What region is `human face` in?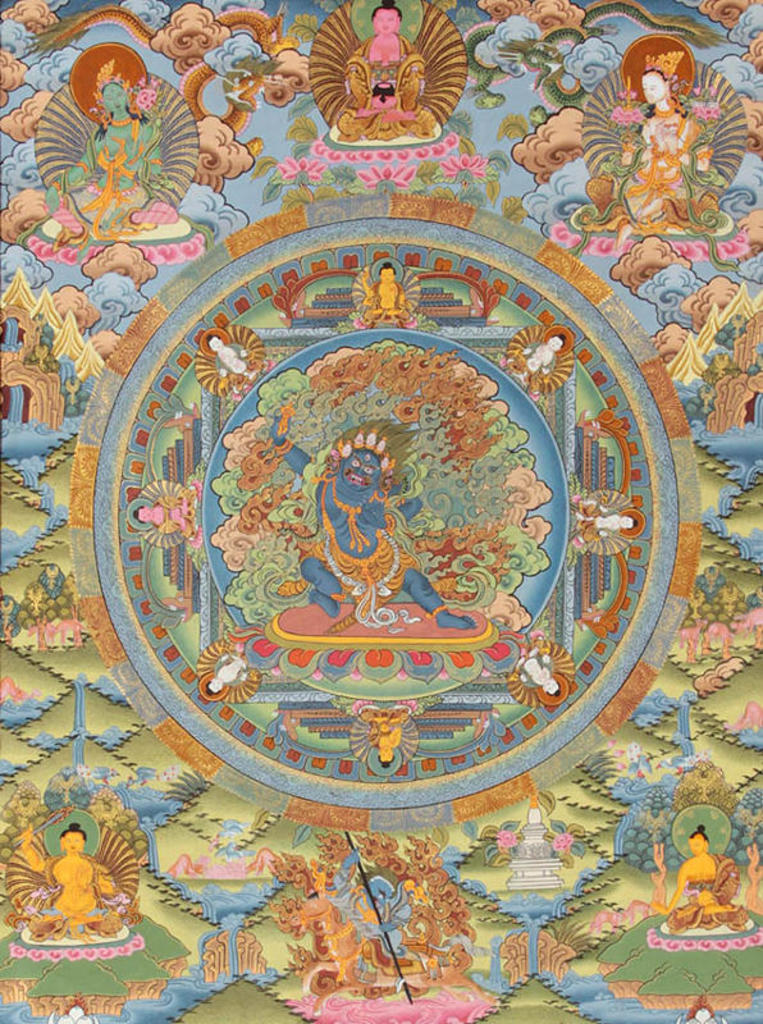
<region>690, 837, 704, 851</region>.
